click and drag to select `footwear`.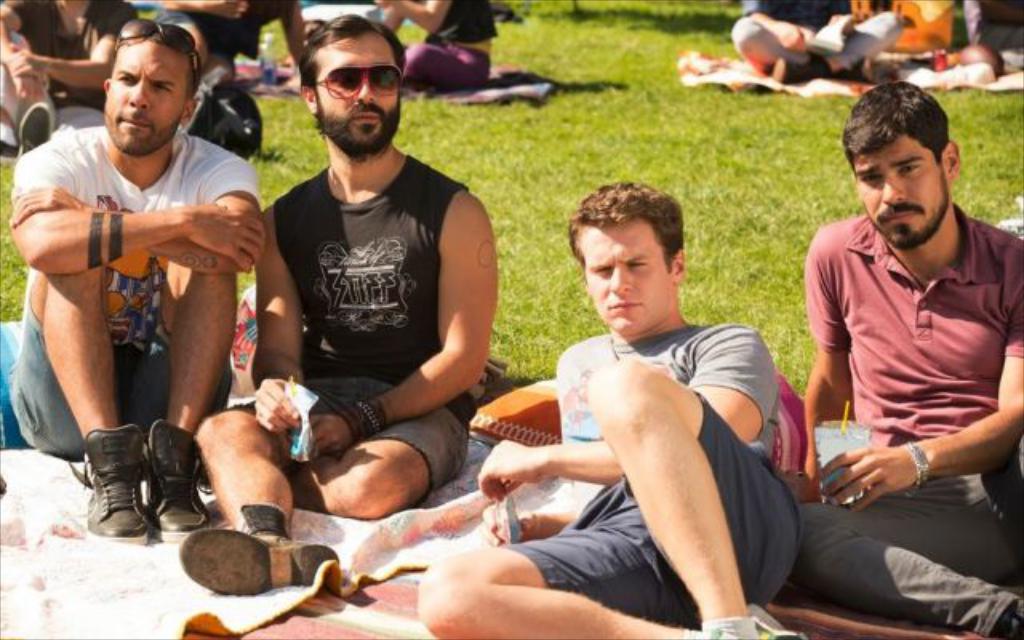
Selection: pyautogui.locateOnScreen(838, 53, 878, 85).
